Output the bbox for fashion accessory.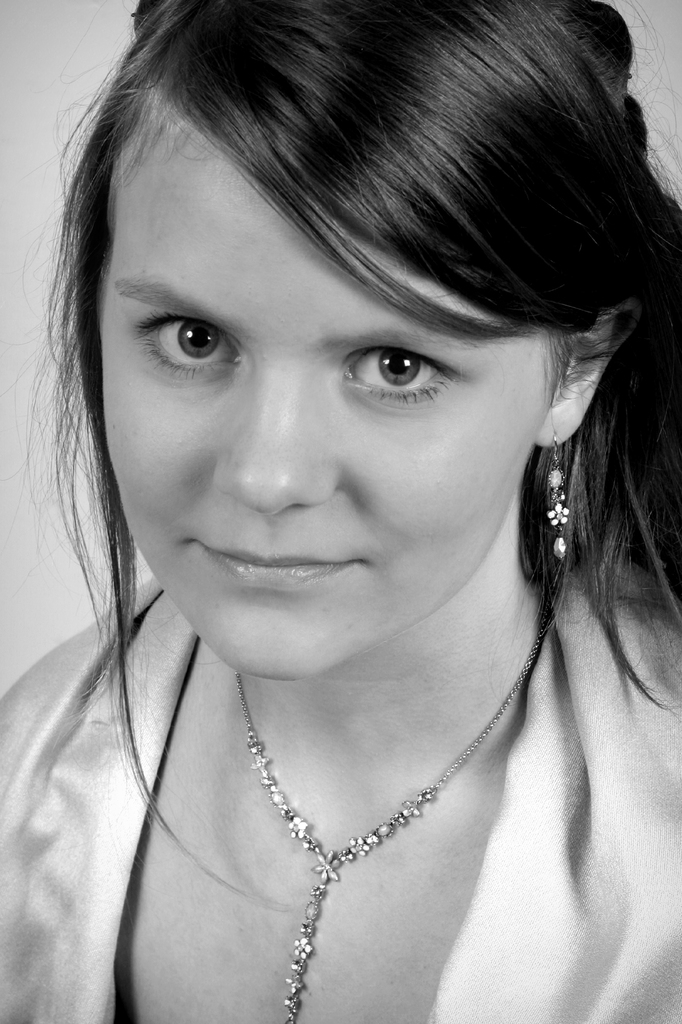
(239,589,555,1023).
